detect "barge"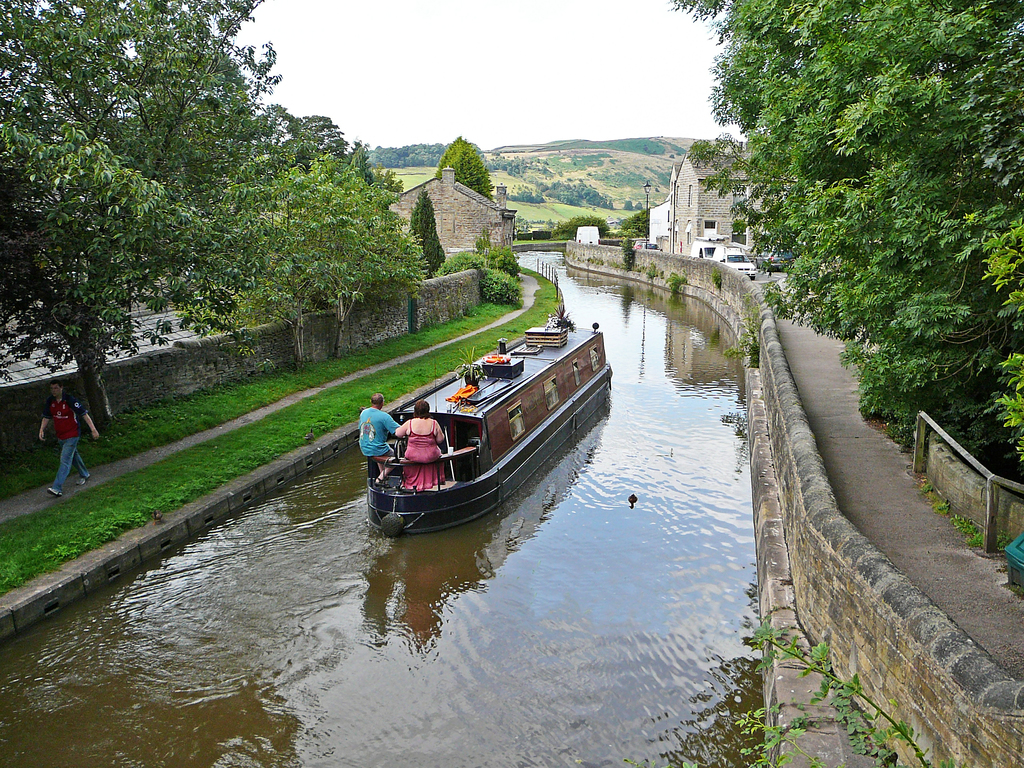
367, 303, 610, 535
